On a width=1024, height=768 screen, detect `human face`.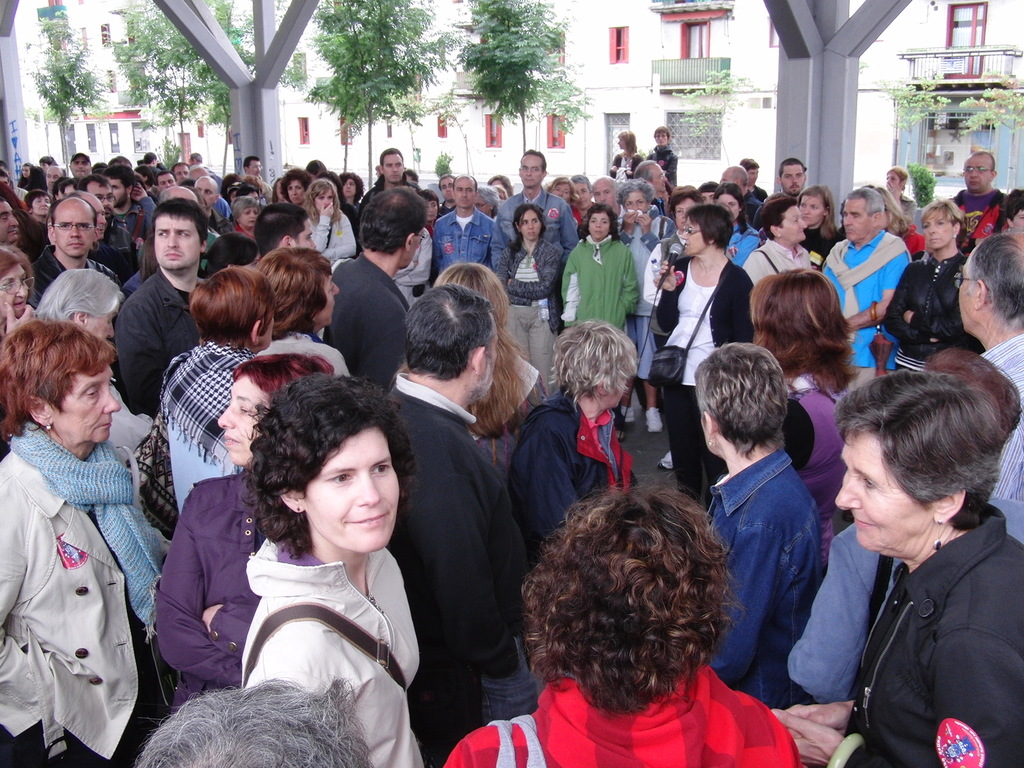
(923,211,954,250).
